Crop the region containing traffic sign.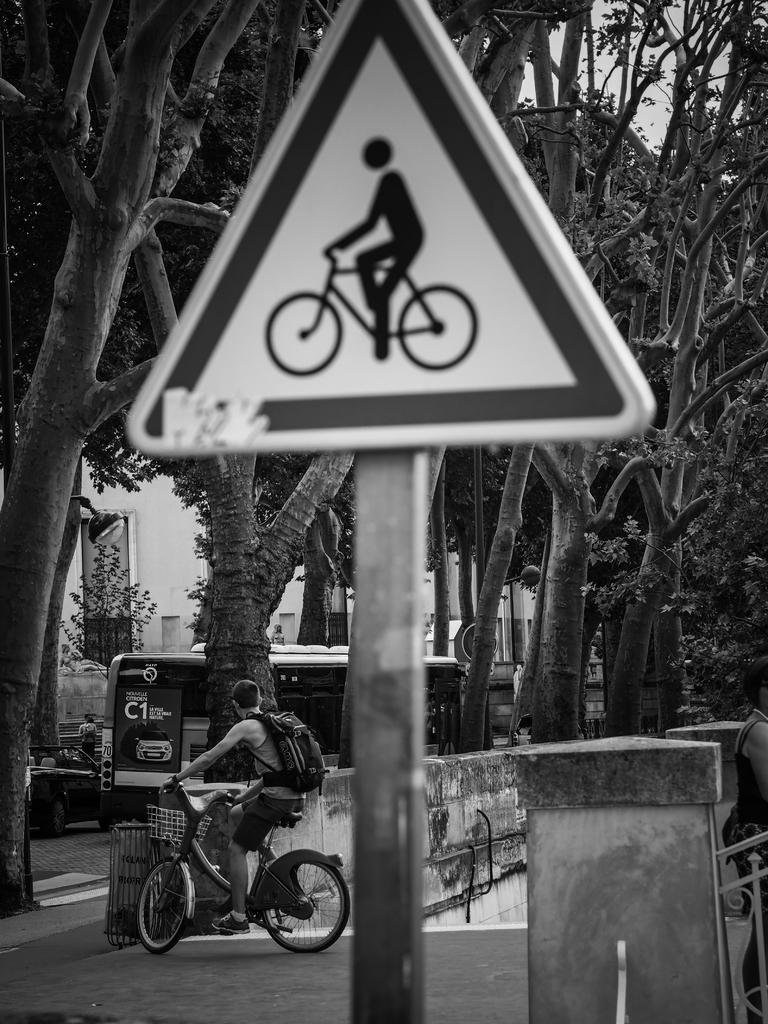
Crop region: (130,0,660,457).
